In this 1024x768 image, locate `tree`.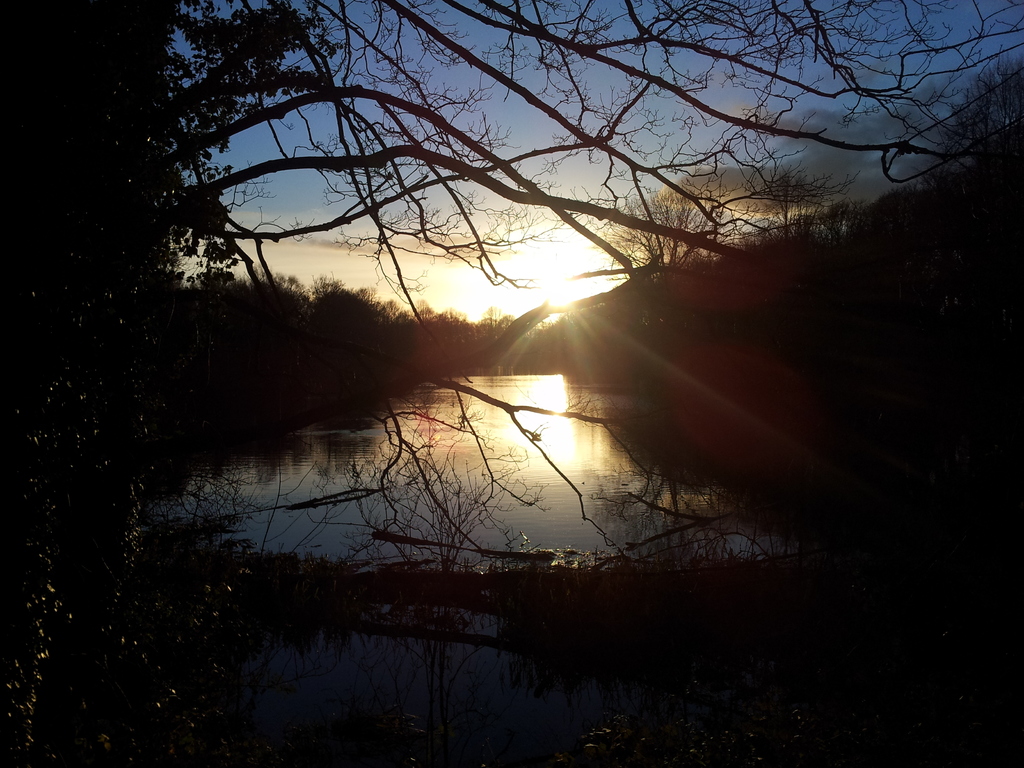
Bounding box: [143,0,1023,349].
